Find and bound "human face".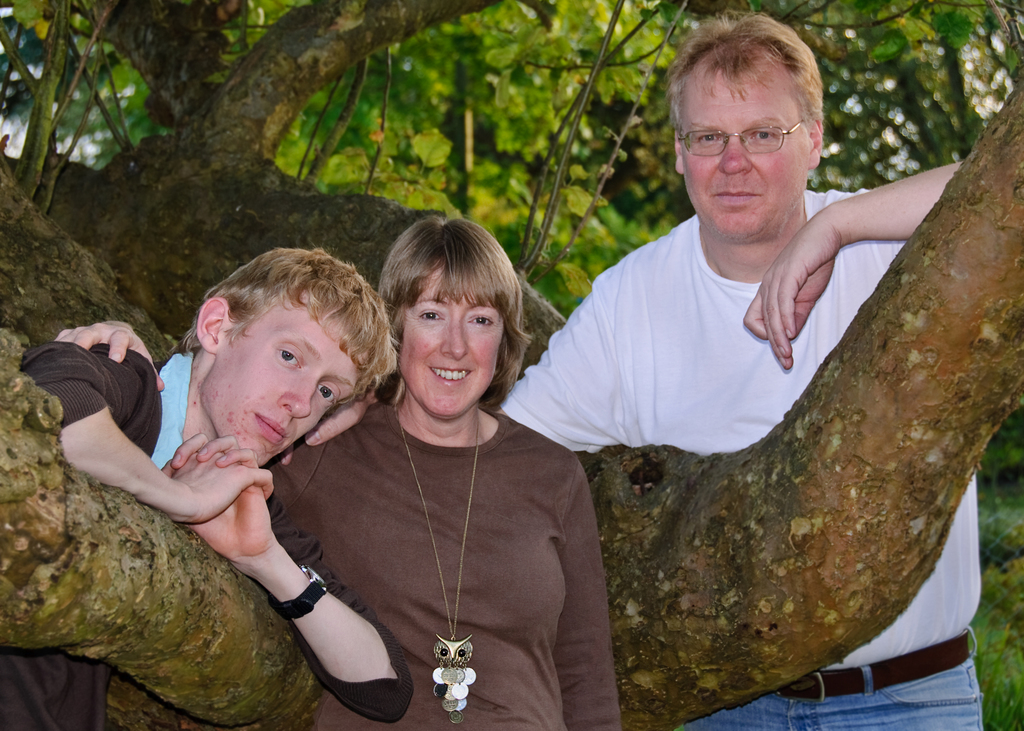
Bound: <box>381,259,498,428</box>.
